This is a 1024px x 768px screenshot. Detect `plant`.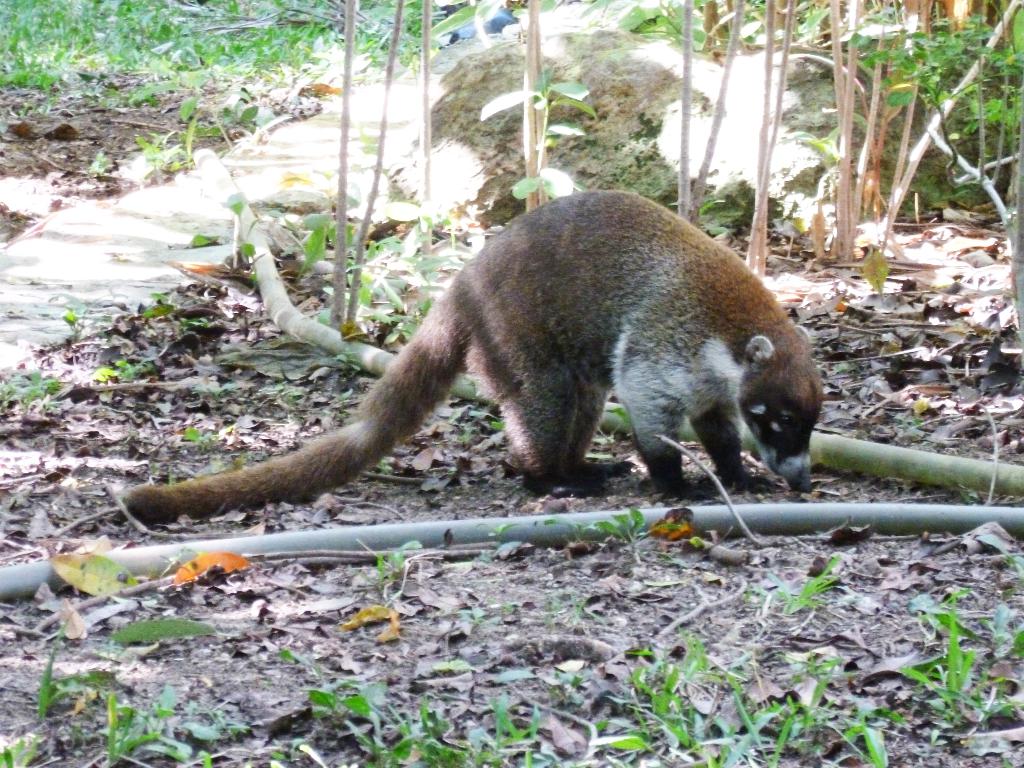
x1=173, y1=315, x2=212, y2=331.
